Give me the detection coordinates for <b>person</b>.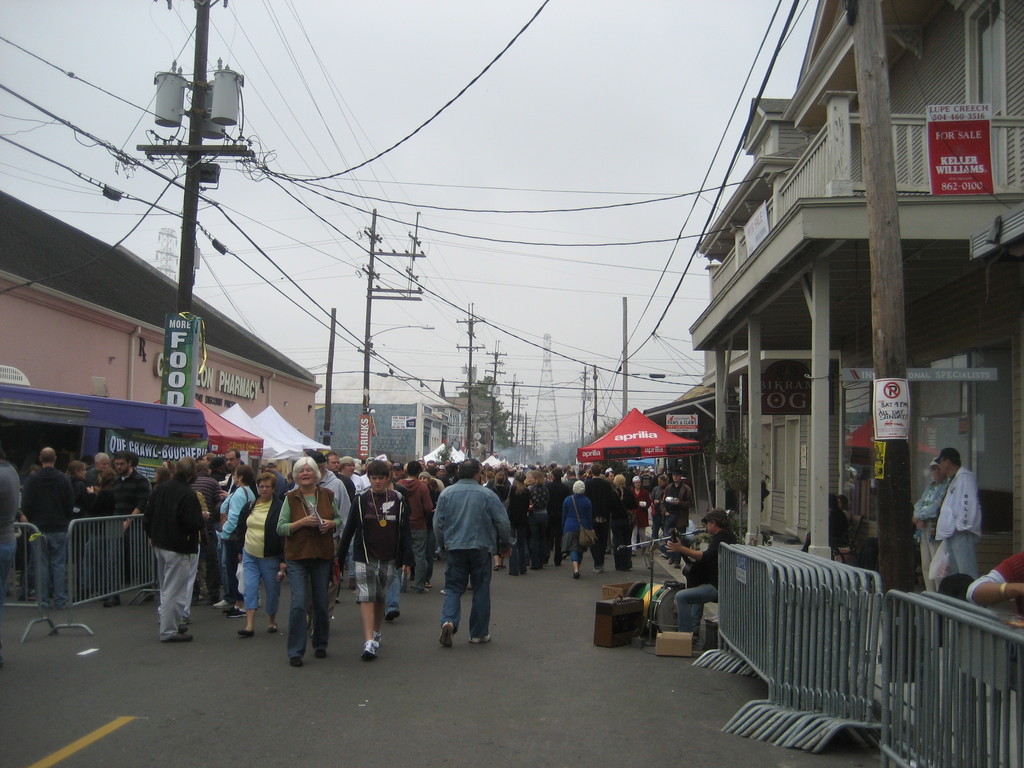
667:513:733:623.
